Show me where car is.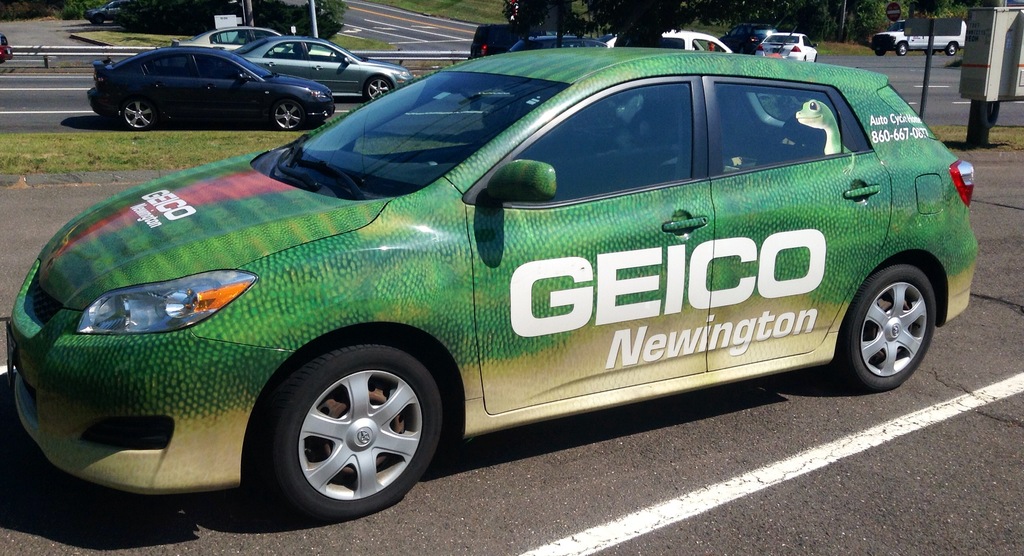
car is at Rect(507, 30, 603, 49).
